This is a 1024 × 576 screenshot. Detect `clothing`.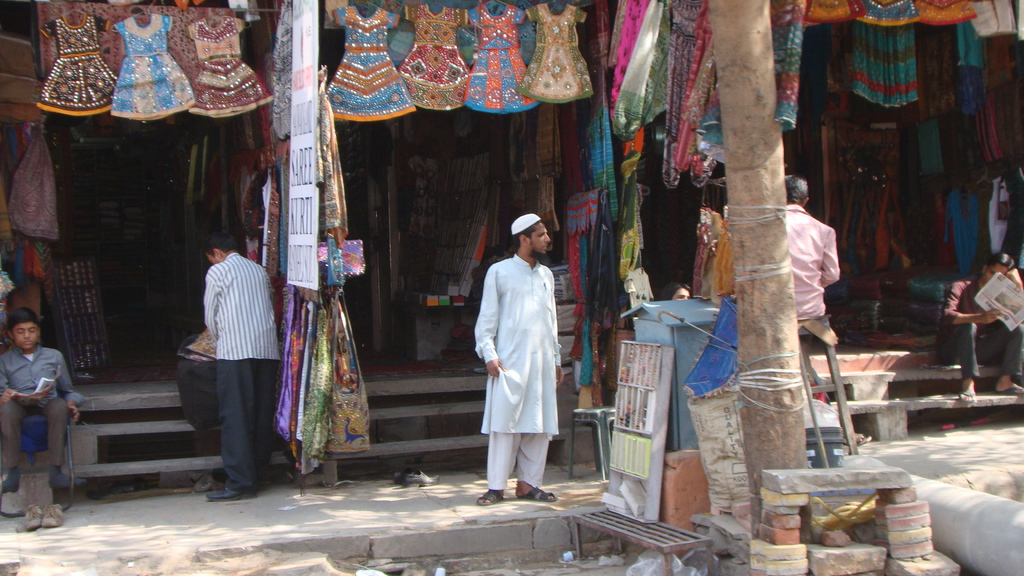
177 15 283 127.
